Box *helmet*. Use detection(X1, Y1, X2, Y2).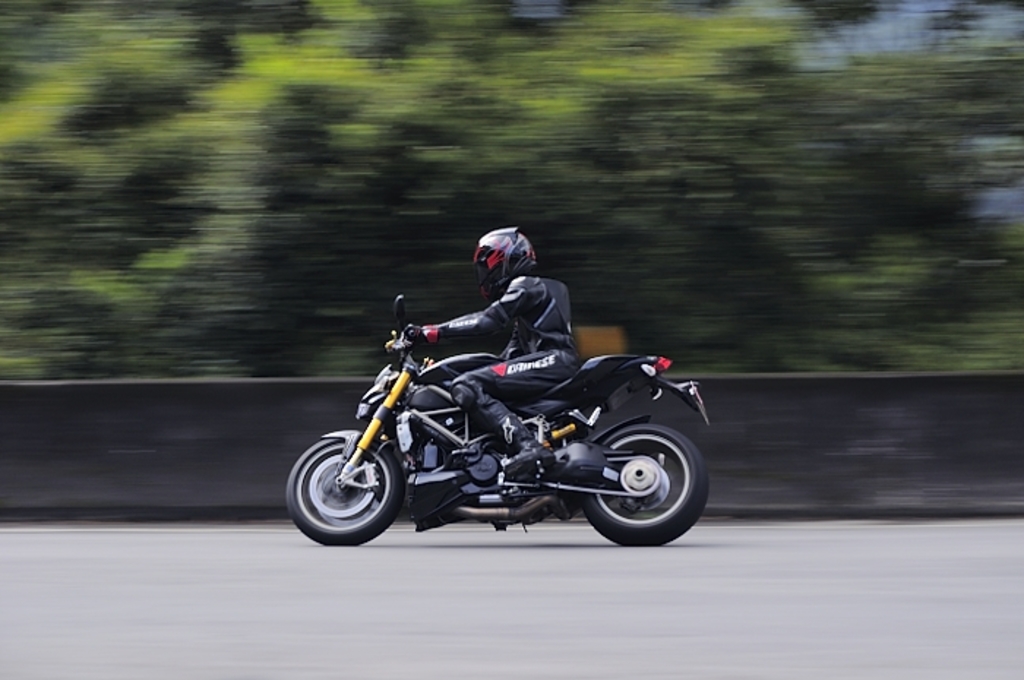
detection(473, 225, 550, 292).
